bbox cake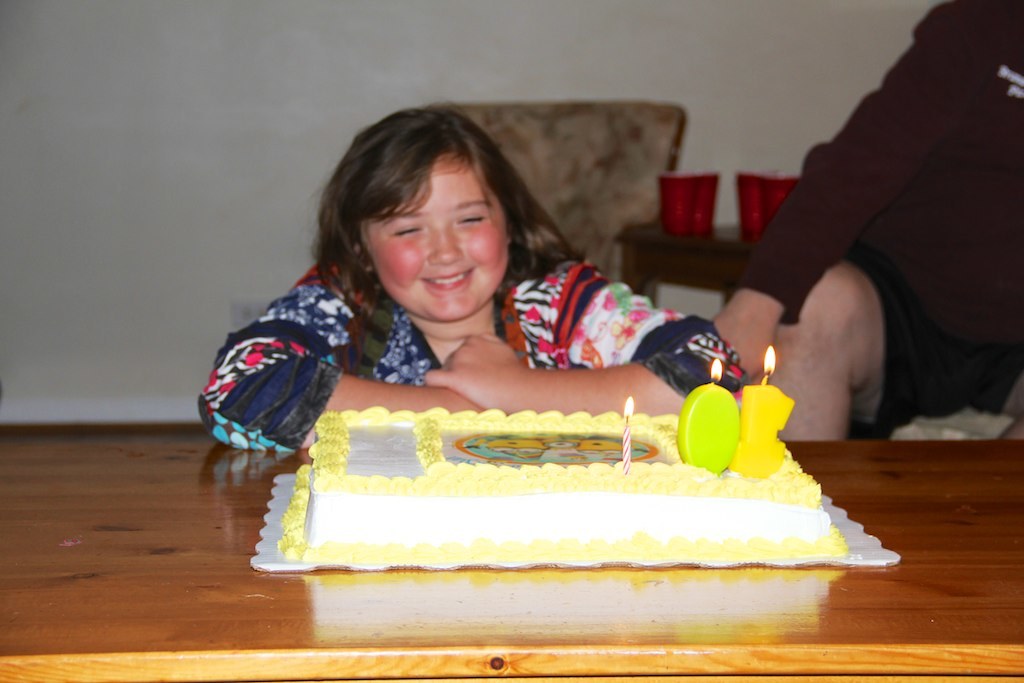
Rect(275, 402, 847, 563)
